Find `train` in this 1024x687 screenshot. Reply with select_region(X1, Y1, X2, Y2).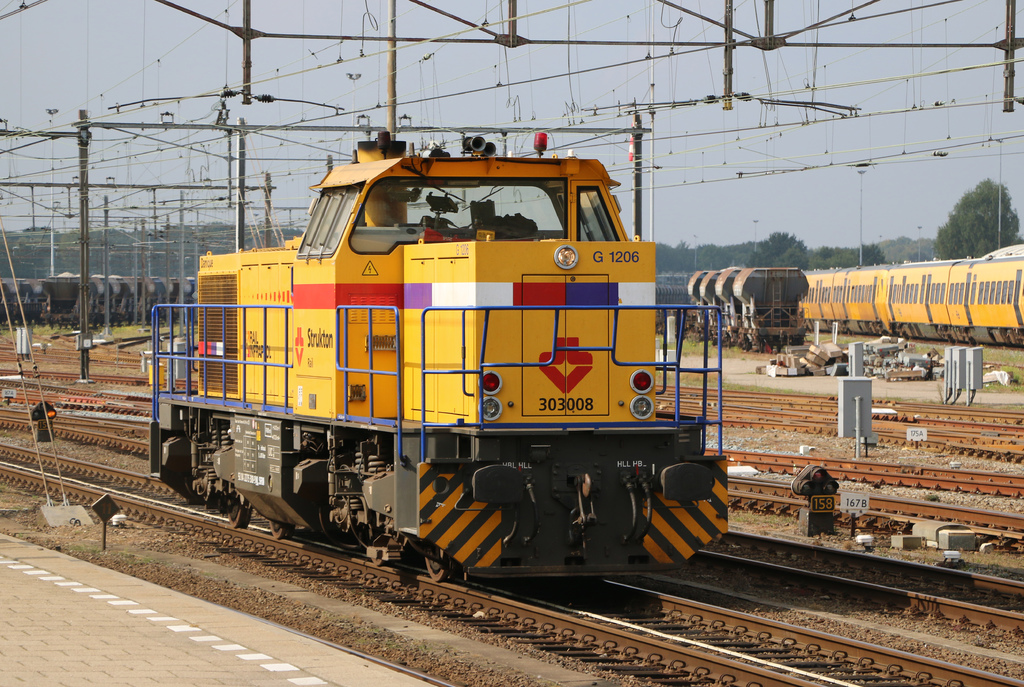
select_region(150, 128, 724, 584).
